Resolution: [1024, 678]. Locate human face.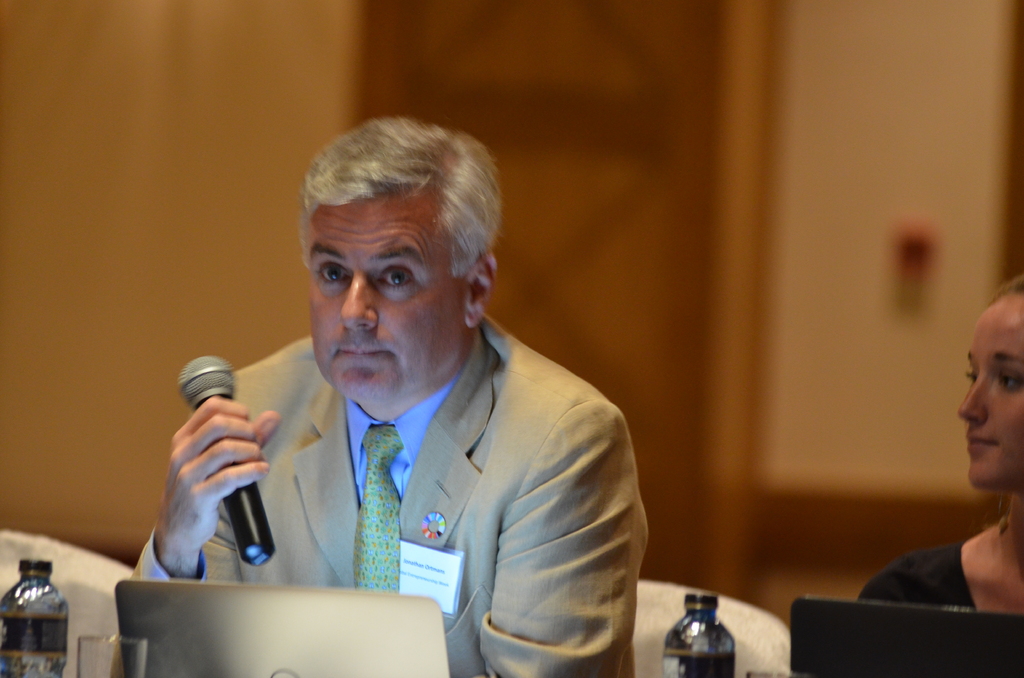
308:198:465:407.
